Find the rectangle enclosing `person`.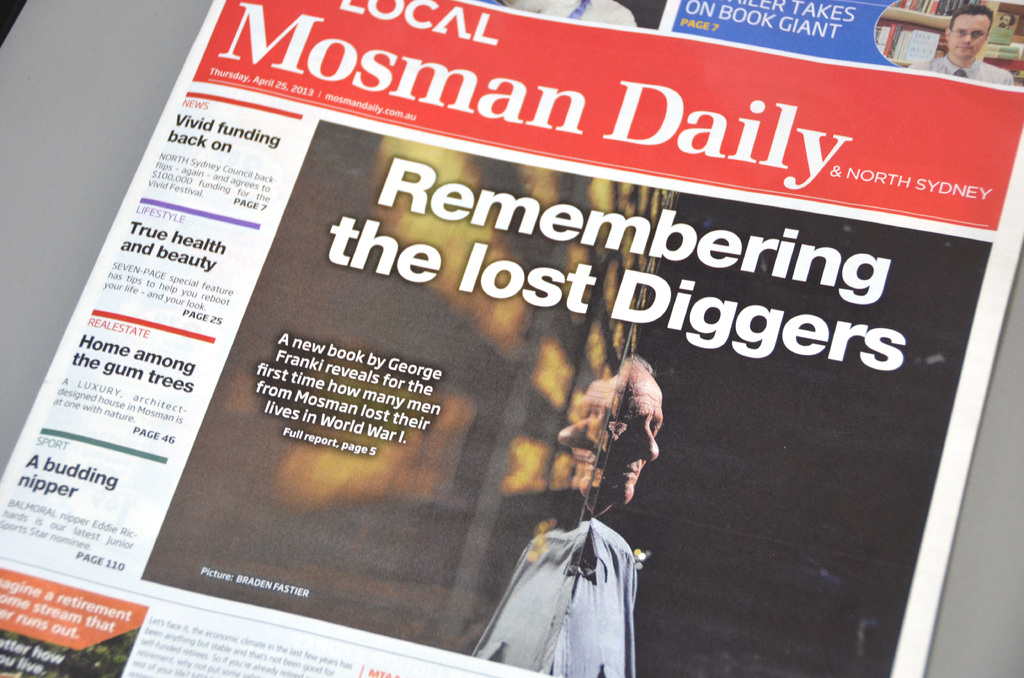
region(540, 355, 662, 677).
